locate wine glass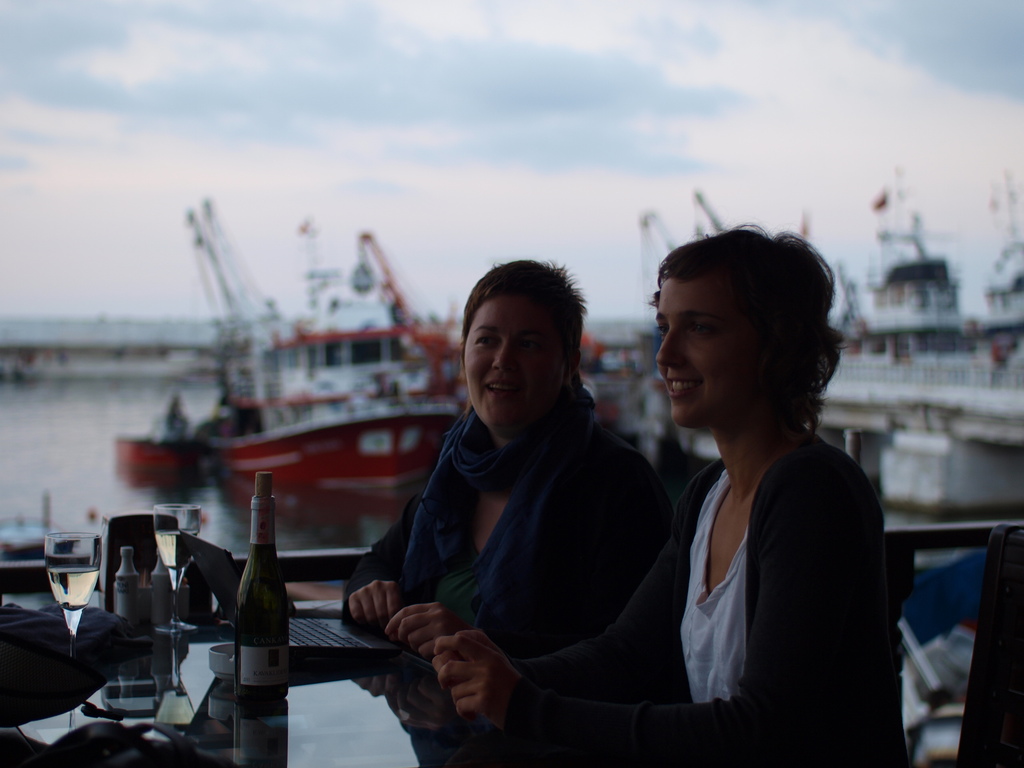
Rect(154, 503, 204, 627)
